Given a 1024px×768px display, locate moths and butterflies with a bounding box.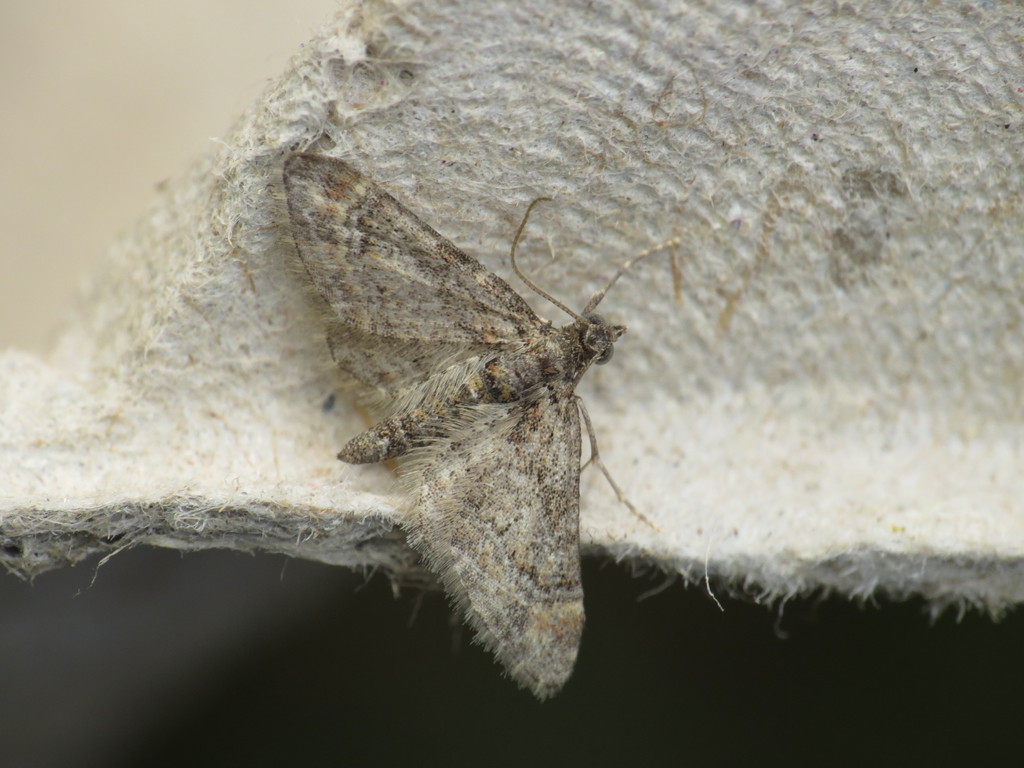
Located: 278,148,664,696.
